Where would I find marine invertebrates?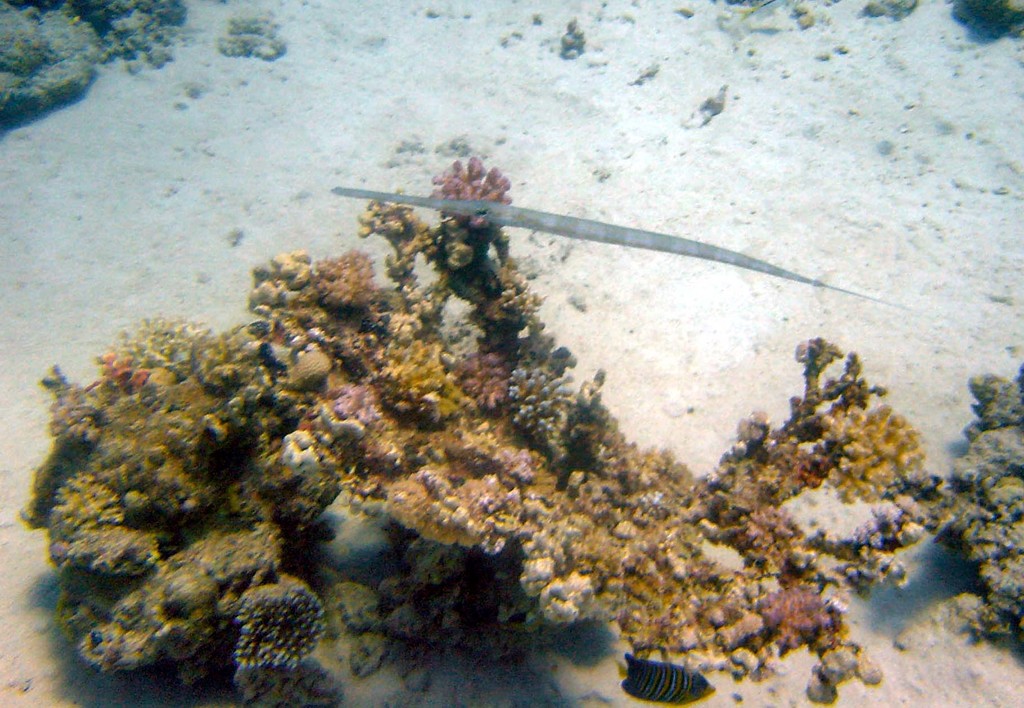
At {"x1": 440, "y1": 144, "x2": 504, "y2": 252}.
